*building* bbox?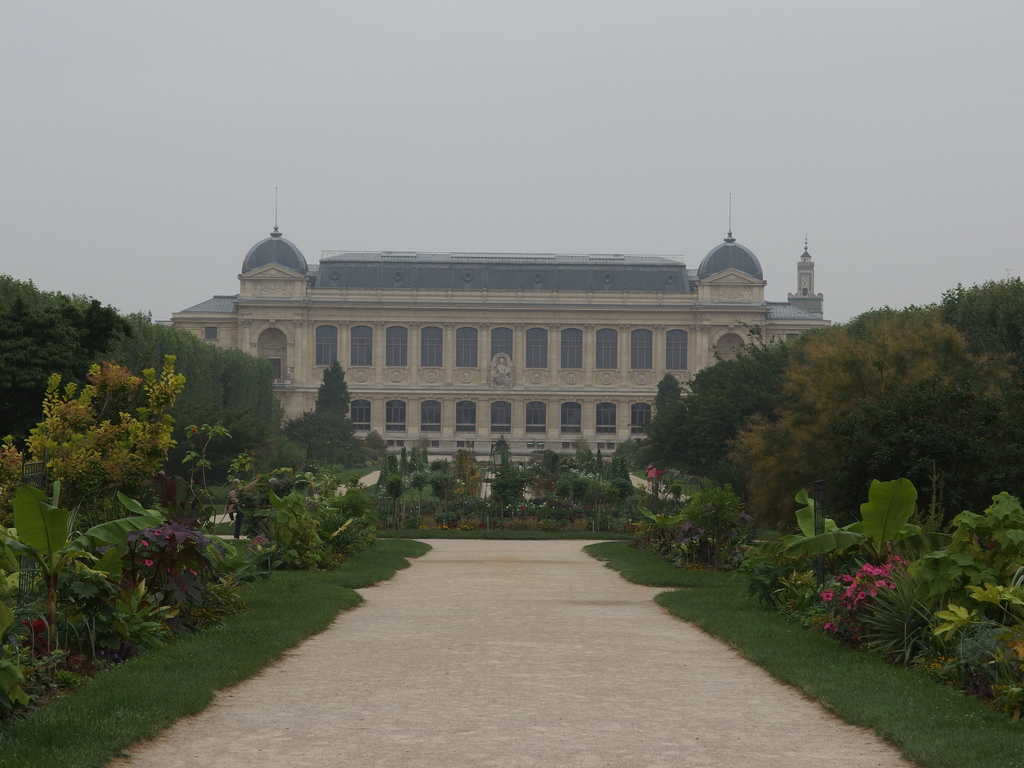
<region>156, 189, 831, 458</region>
